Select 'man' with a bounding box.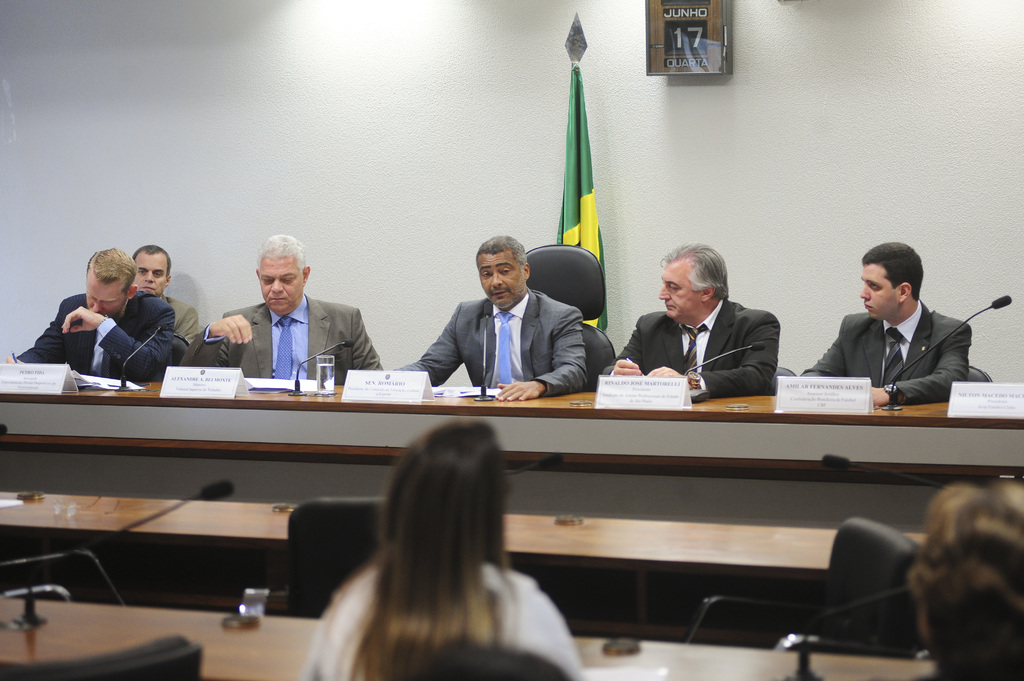
l=816, t=246, r=989, b=409.
